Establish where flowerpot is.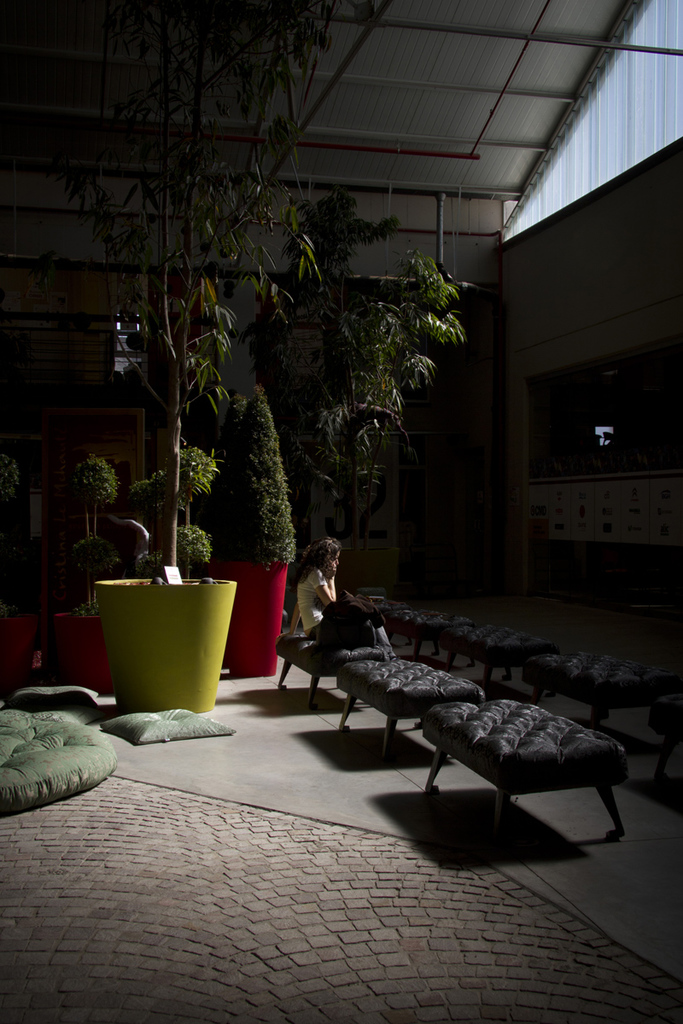
Established at left=209, top=556, right=292, bottom=679.
